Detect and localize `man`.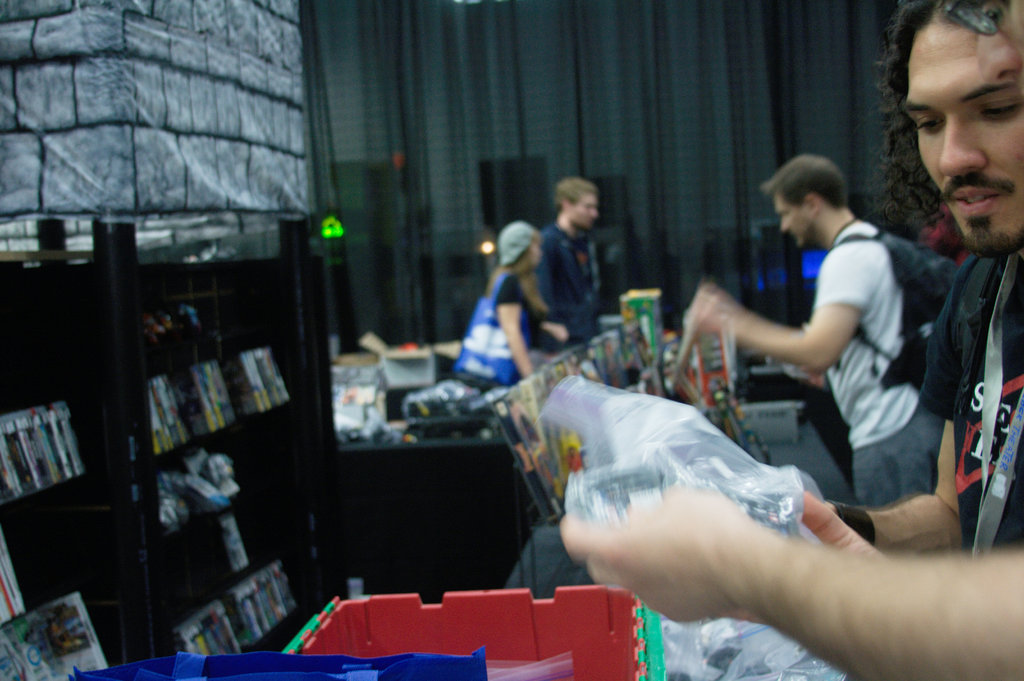
Localized at 557/0/1023/680.
